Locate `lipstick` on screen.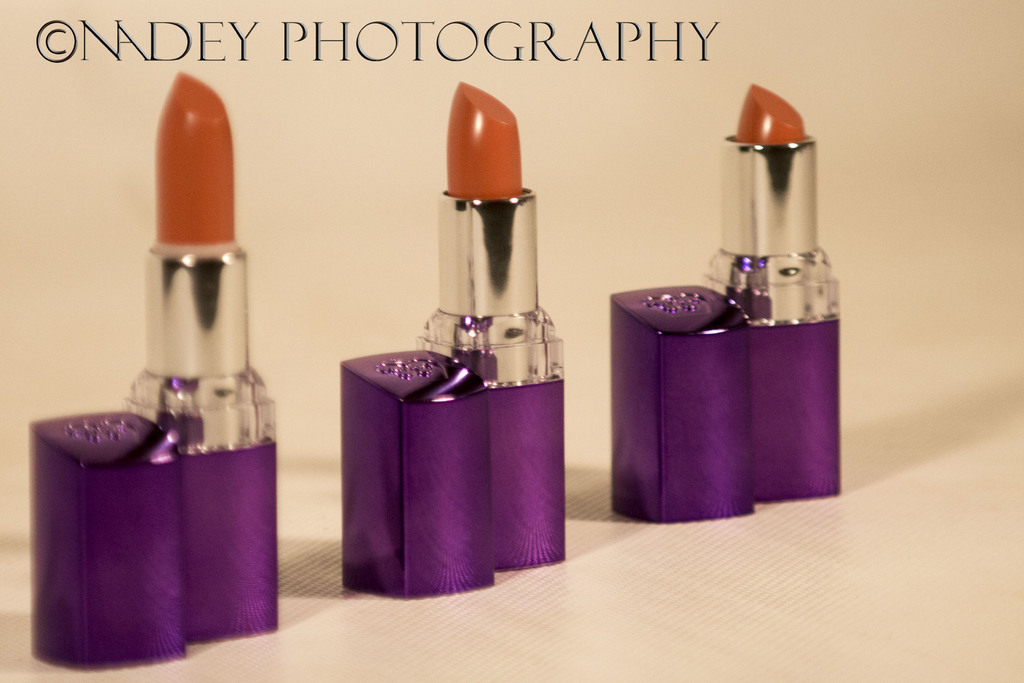
On screen at (left=700, top=80, right=840, bottom=502).
